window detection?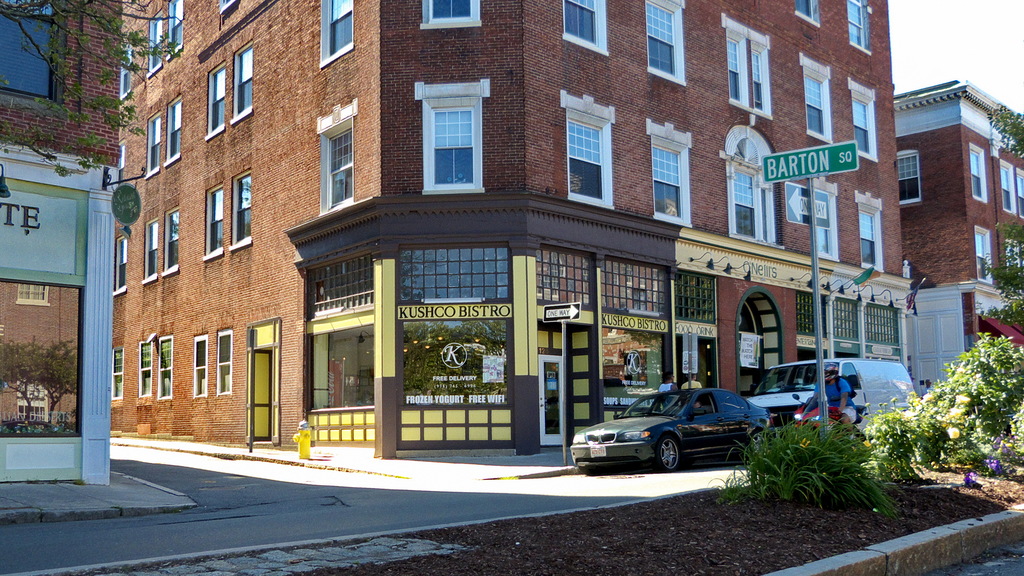
l=128, t=341, r=159, b=399
